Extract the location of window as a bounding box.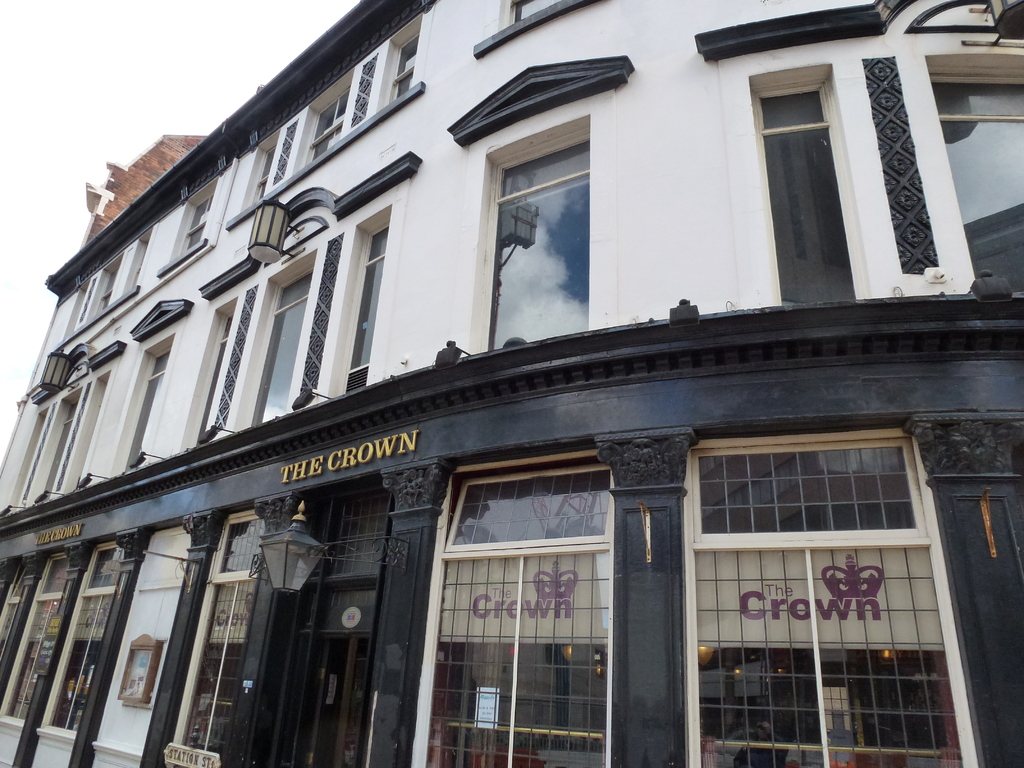
left=484, top=134, right=587, bottom=352.
